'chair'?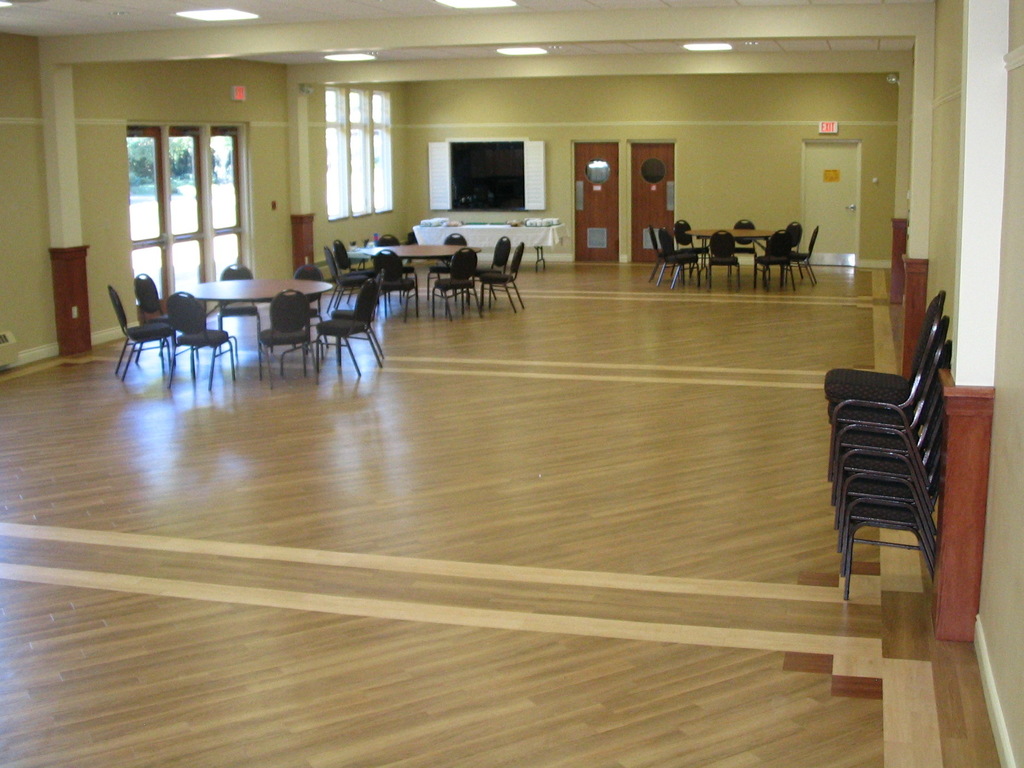
486 236 522 310
